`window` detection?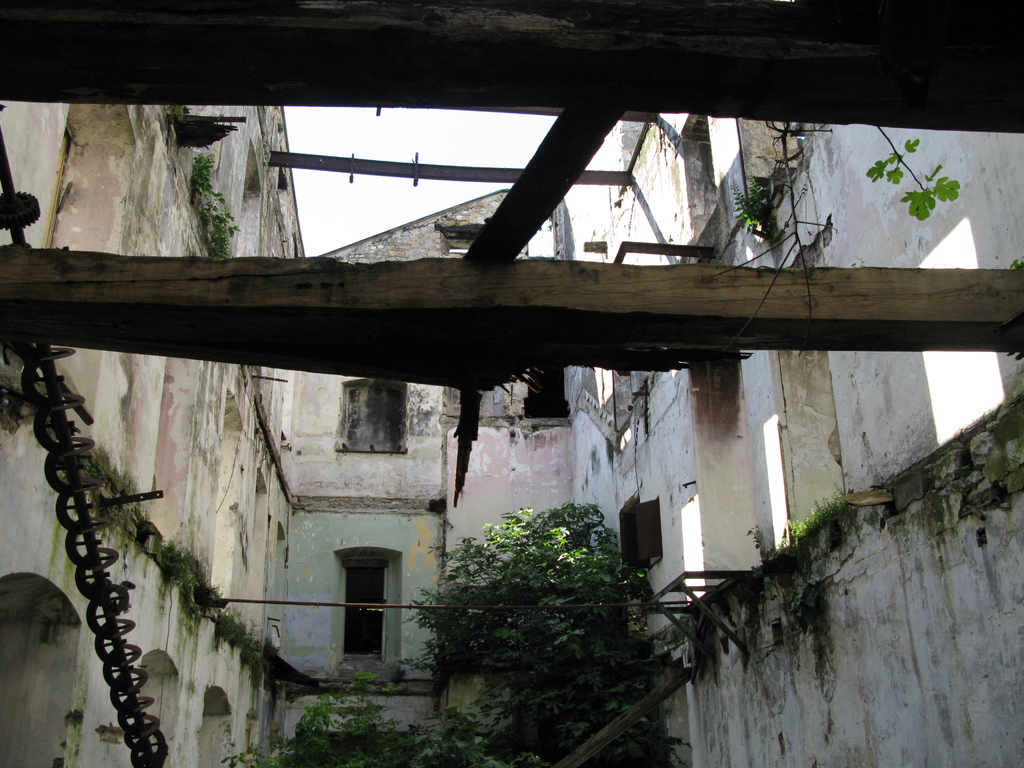
detection(626, 502, 669, 583)
